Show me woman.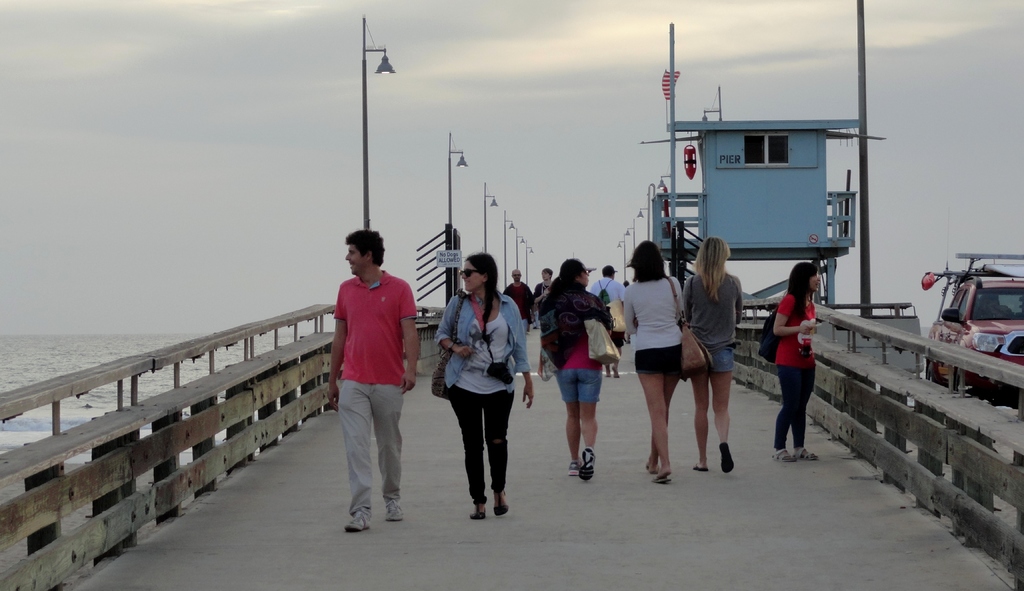
woman is here: [682, 236, 744, 474].
